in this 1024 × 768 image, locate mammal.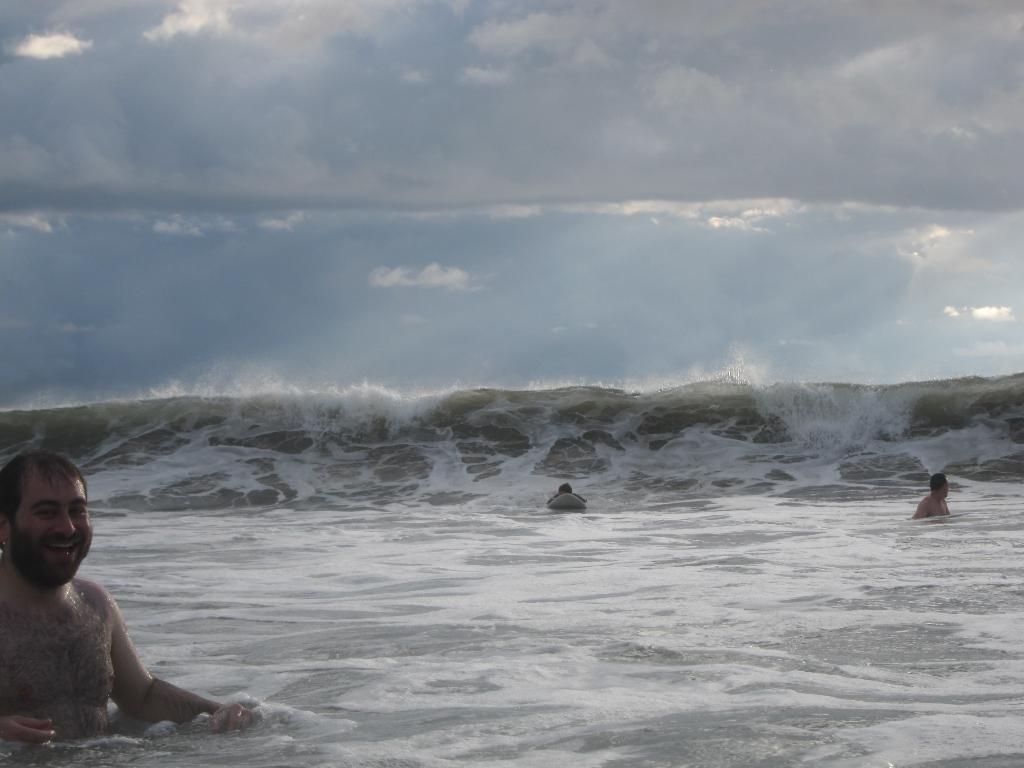
Bounding box: <box>545,484,582,504</box>.
